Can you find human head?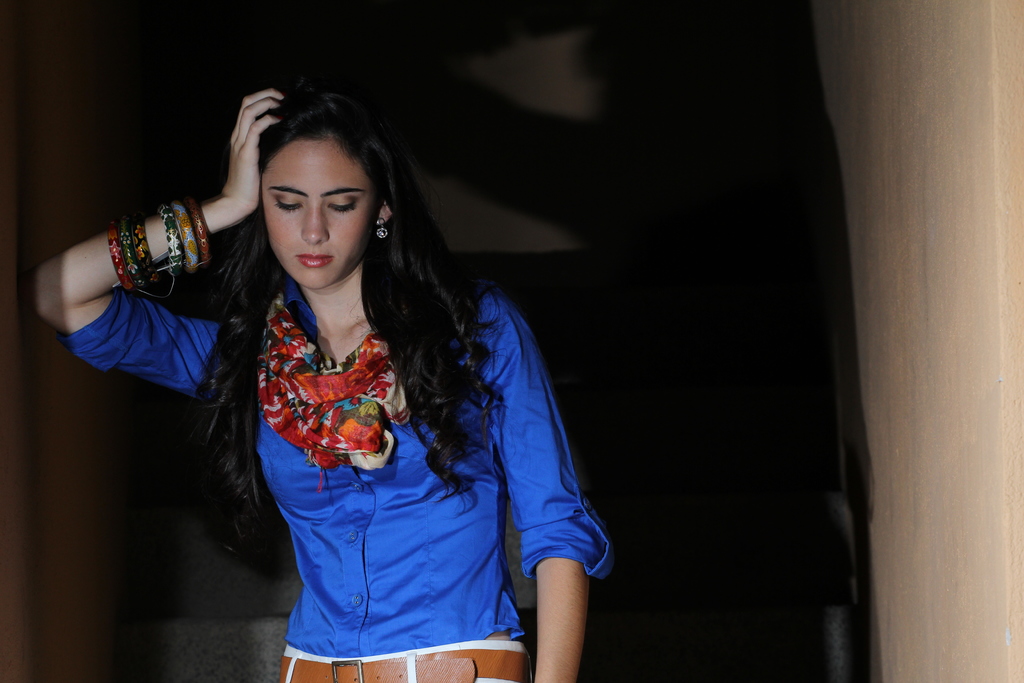
Yes, bounding box: [234,83,367,255].
